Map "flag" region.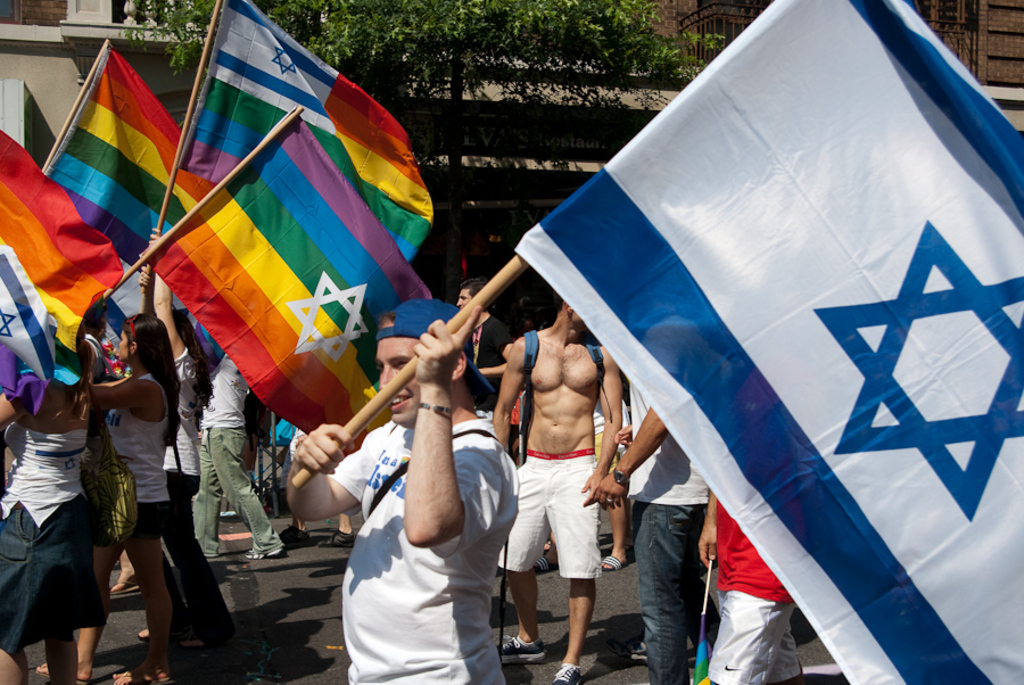
Mapped to crop(177, 0, 436, 270).
